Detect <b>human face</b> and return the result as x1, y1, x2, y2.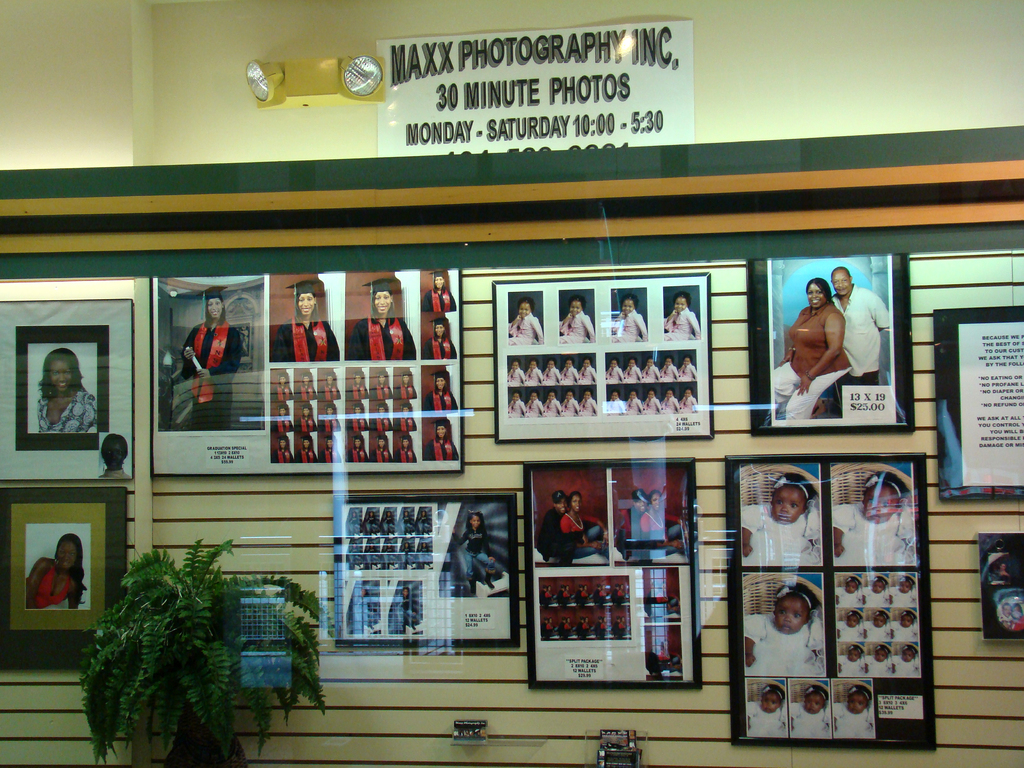
811, 695, 819, 709.
